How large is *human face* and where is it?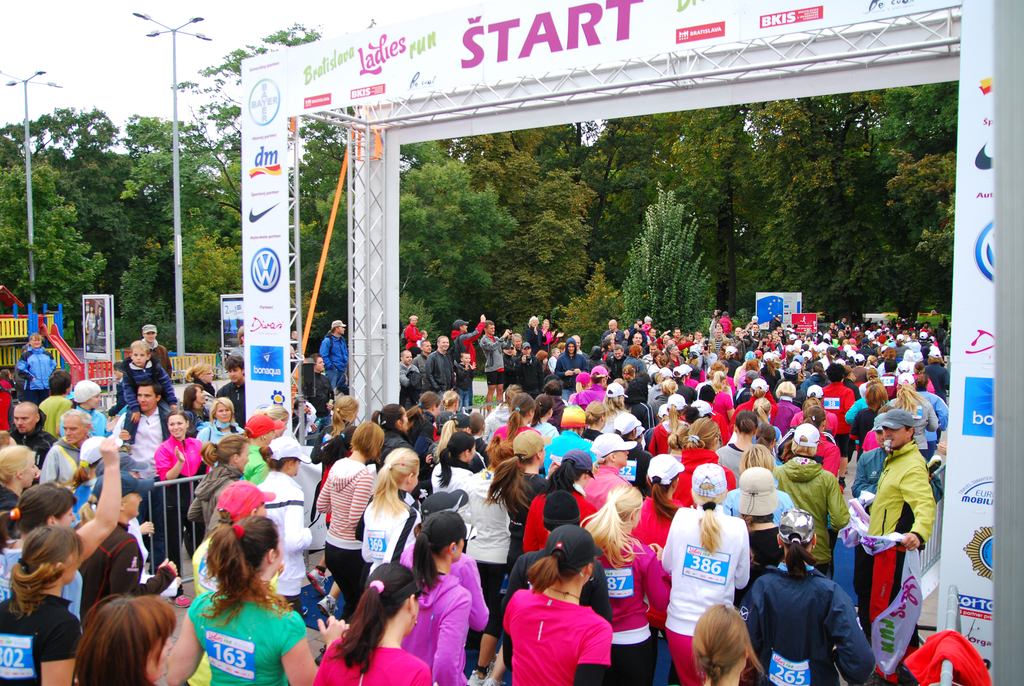
Bounding box: <box>213,399,235,425</box>.
